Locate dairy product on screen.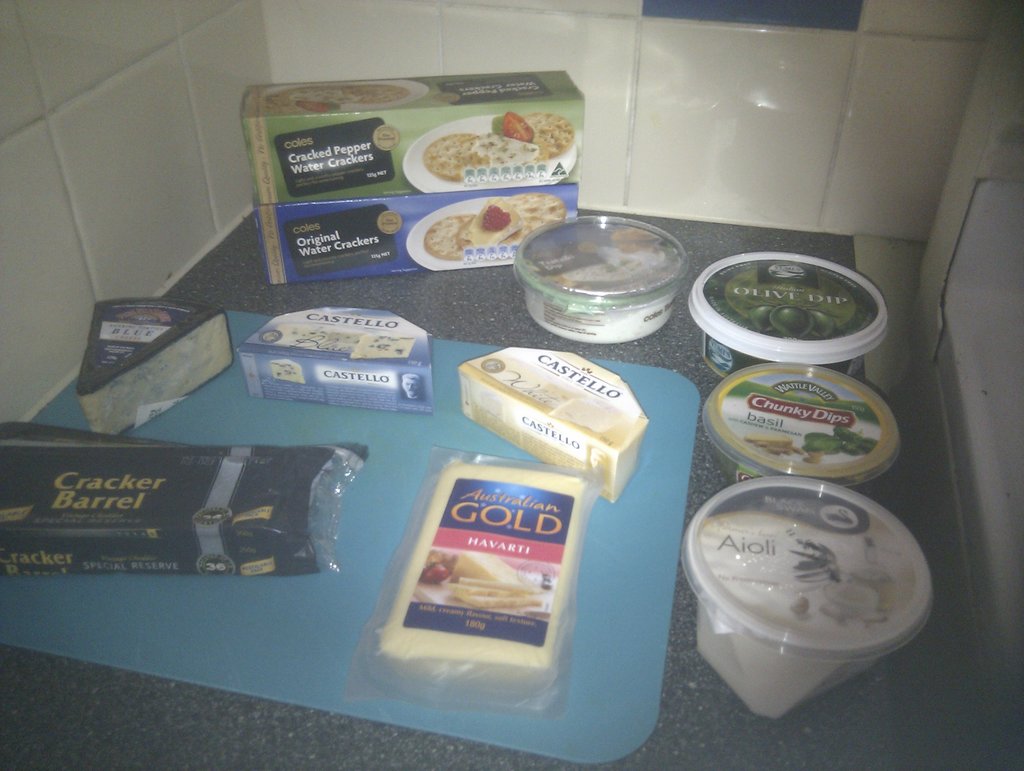
On screen at bbox(387, 472, 578, 669).
